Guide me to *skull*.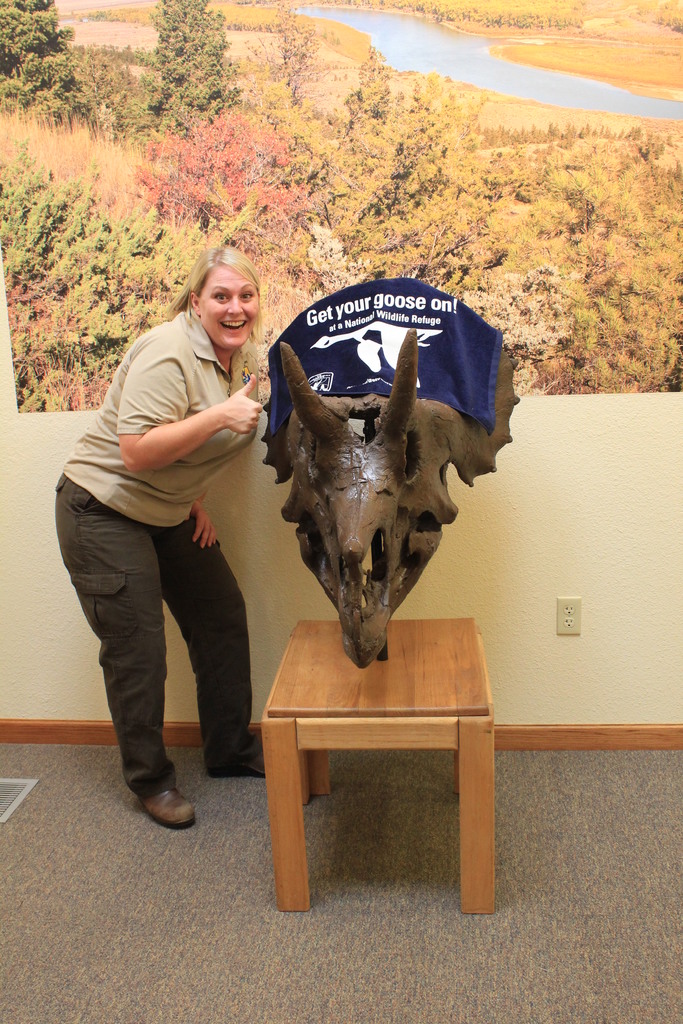
Guidance: pyautogui.locateOnScreen(254, 286, 503, 656).
